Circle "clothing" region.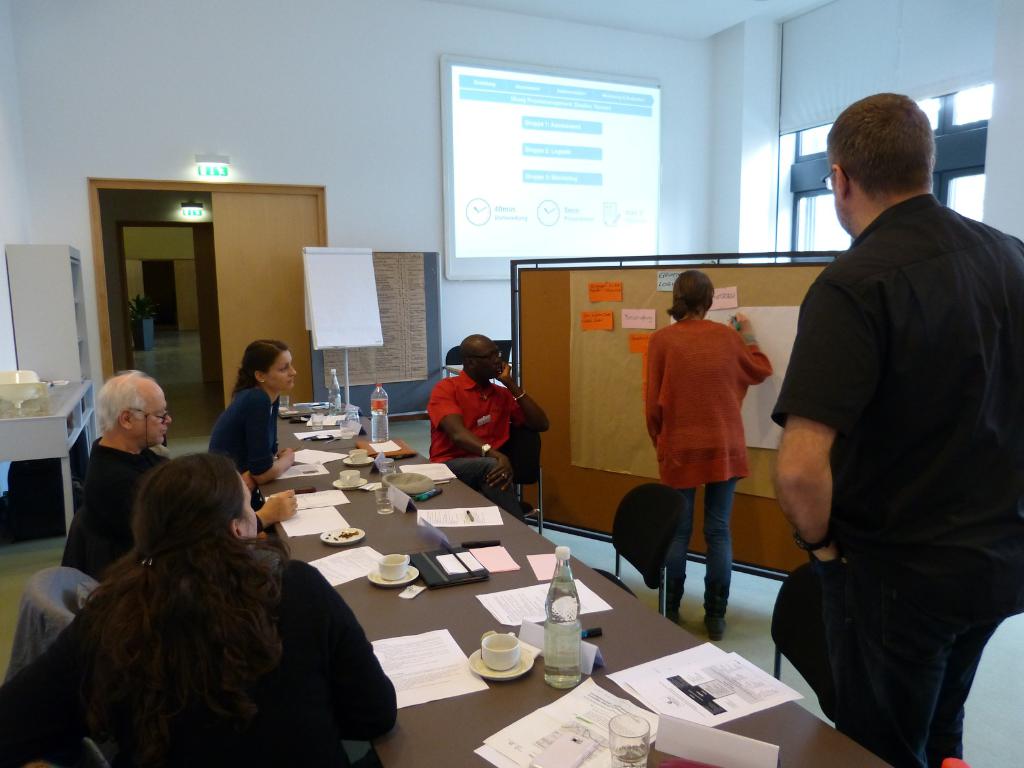
Region: <box>765,193,1023,767</box>.
